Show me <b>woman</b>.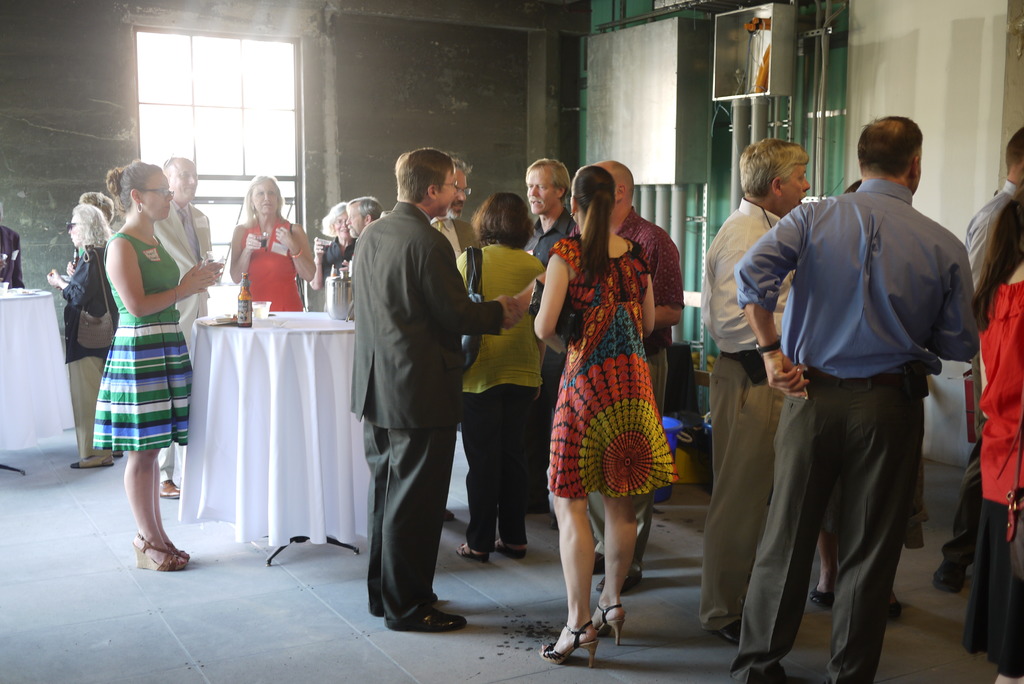
<b>woman</b> is here: l=449, t=191, r=547, b=566.
